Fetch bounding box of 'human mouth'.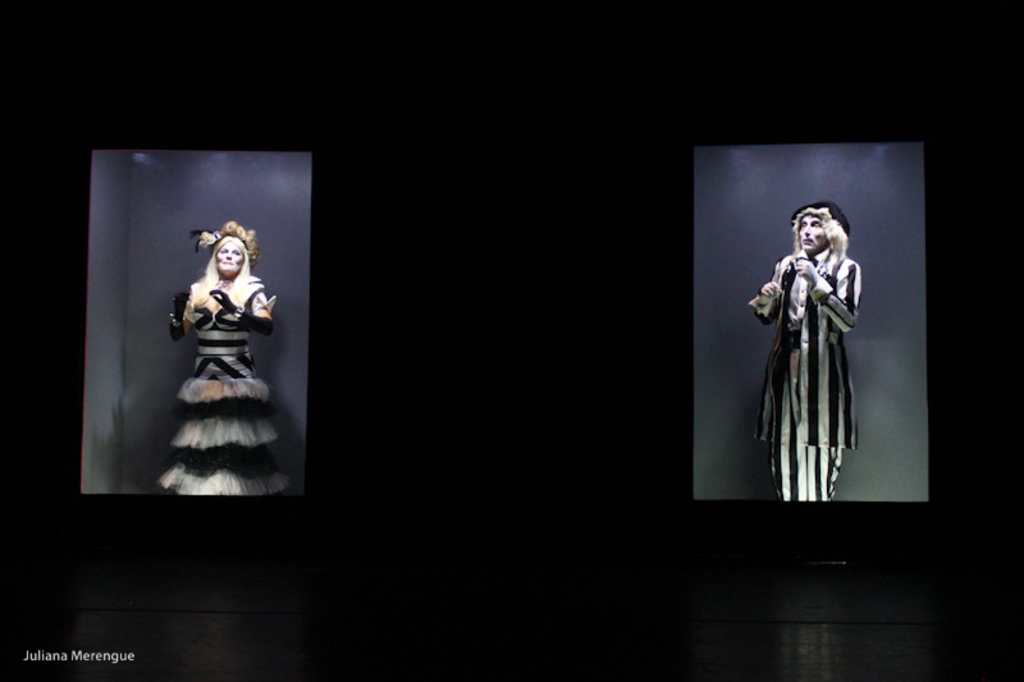
Bbox: (x1=803, y1=235, x2=819, y2=244).
